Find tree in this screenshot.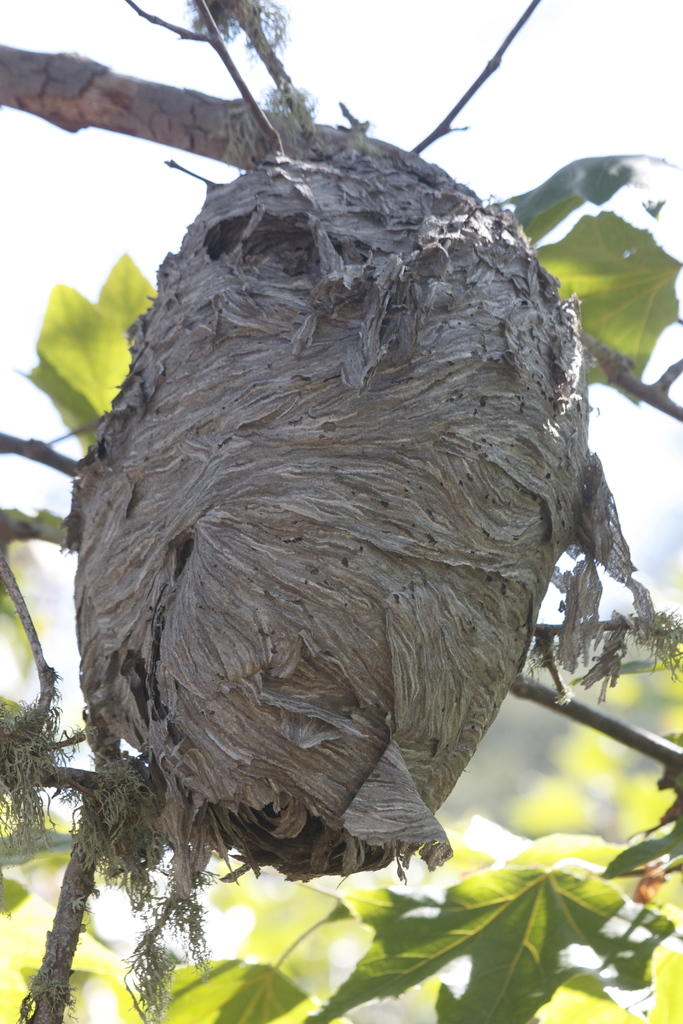
The bounding box for tree is [x1=0, y1=0, x2=682, y2=1023].
